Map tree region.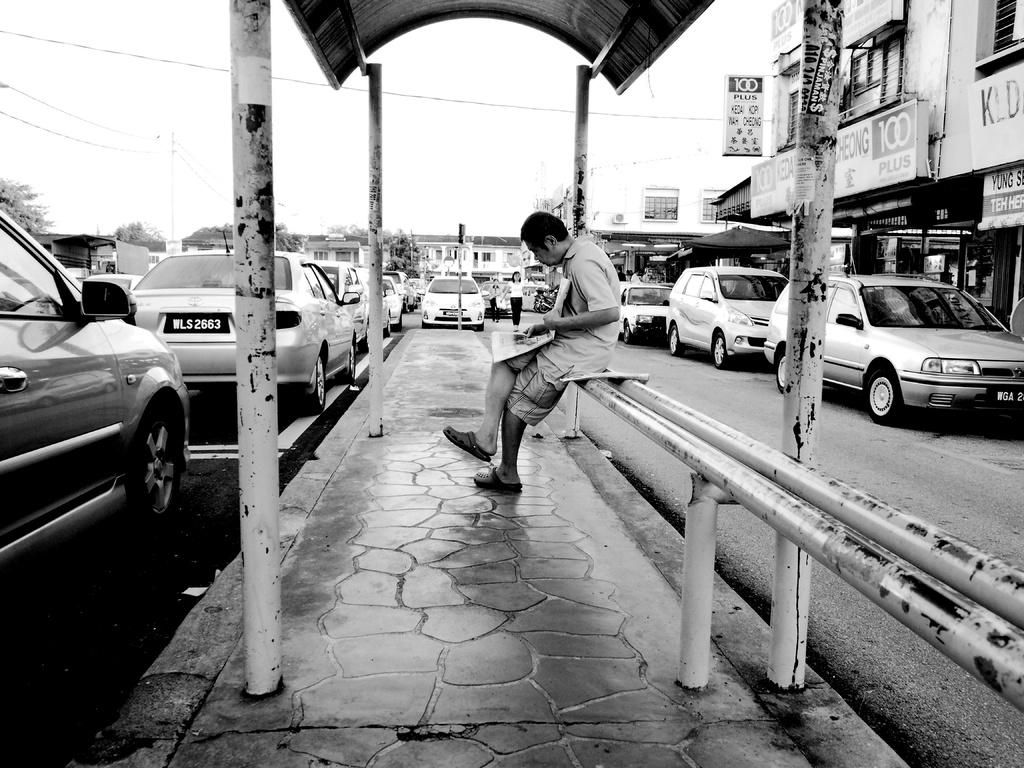
Mapped to box=[326, 225, 393, 236].
